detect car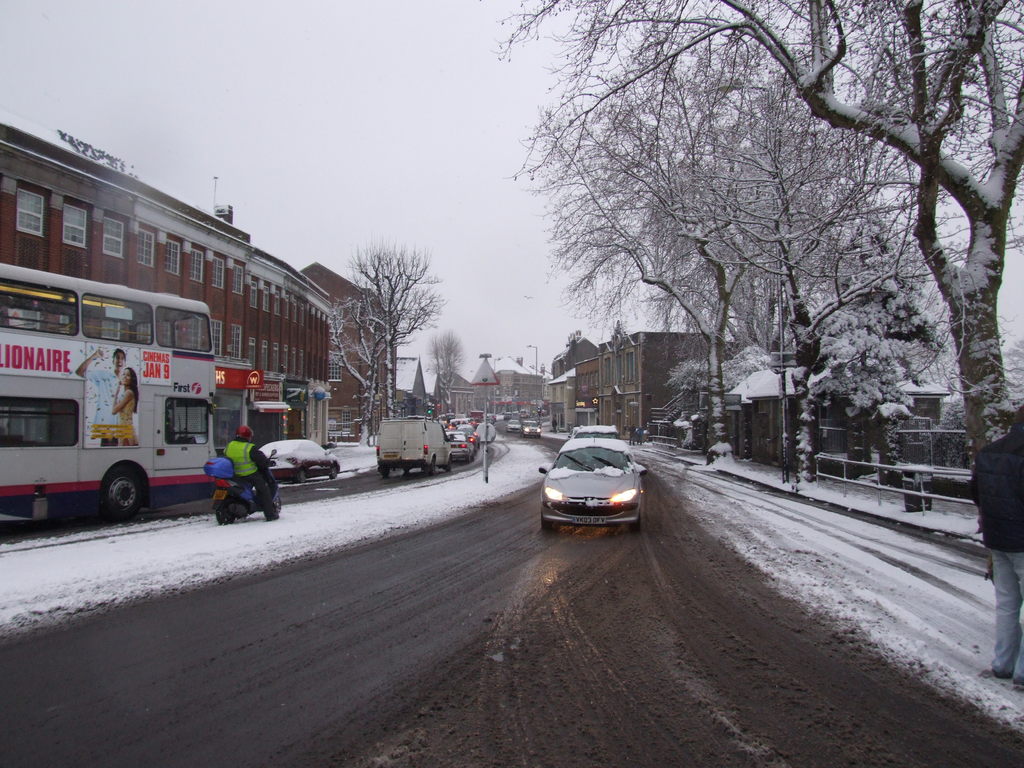
{"x1": 257, "y1": 443, "x2": 340, "y2": 483}
